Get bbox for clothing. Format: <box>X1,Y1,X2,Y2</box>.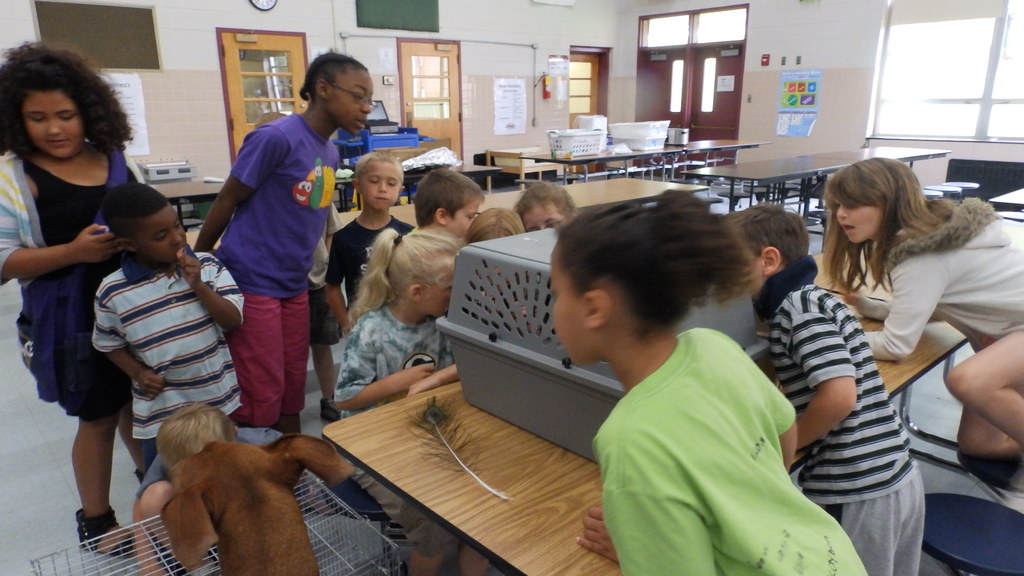
<box>854,198,1023,351</box>.
